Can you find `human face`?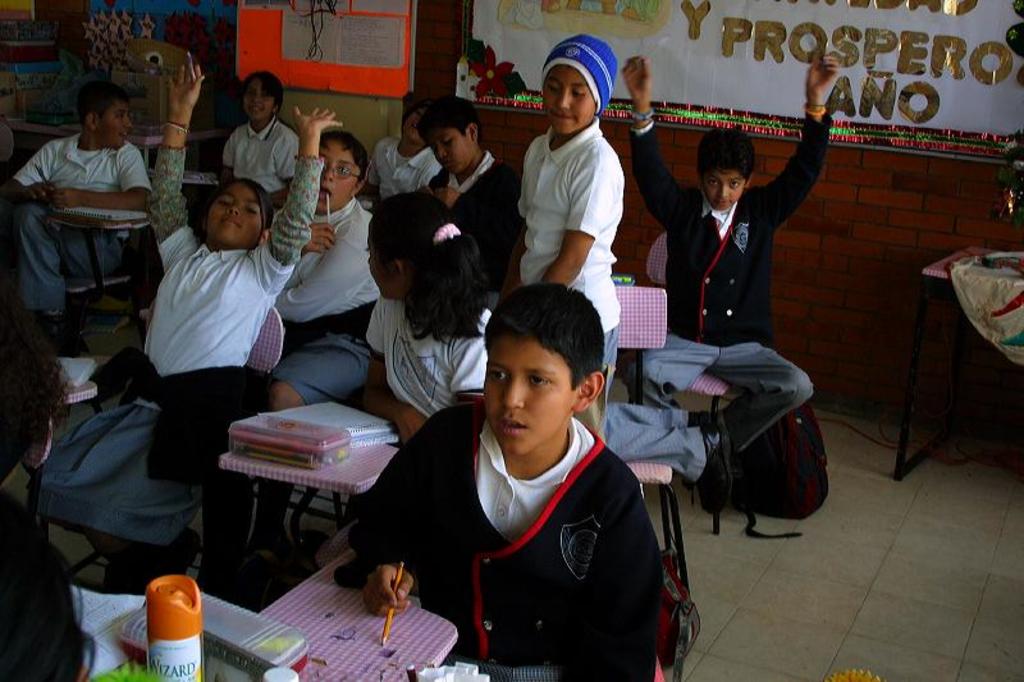
Yes, bounding box: bbox=[369, 219, 402, 297].
